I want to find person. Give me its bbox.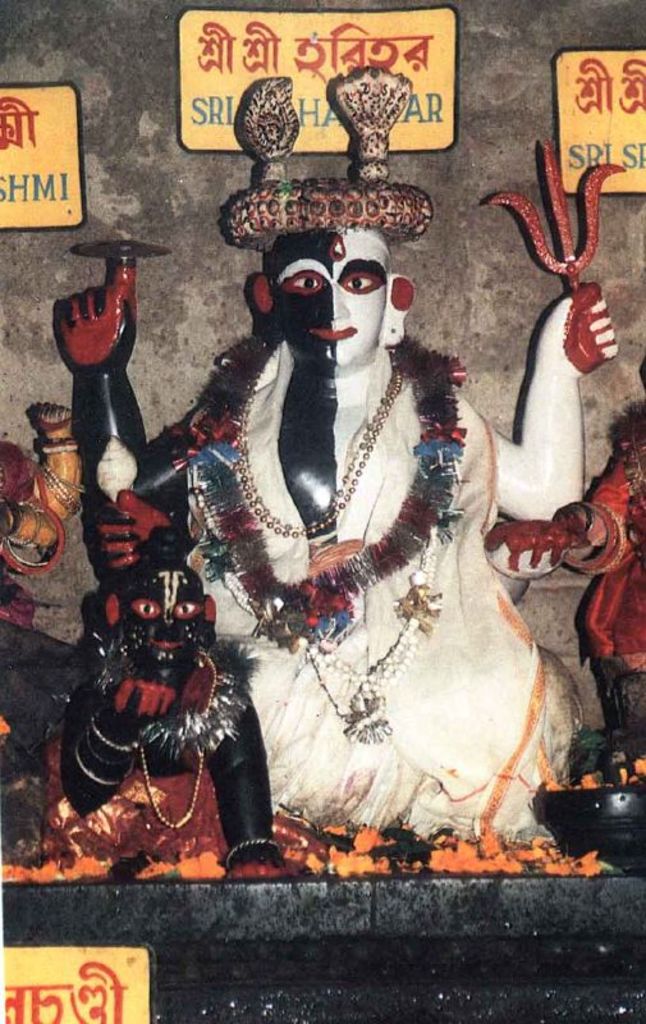
region(46, 224, 610, 847).
